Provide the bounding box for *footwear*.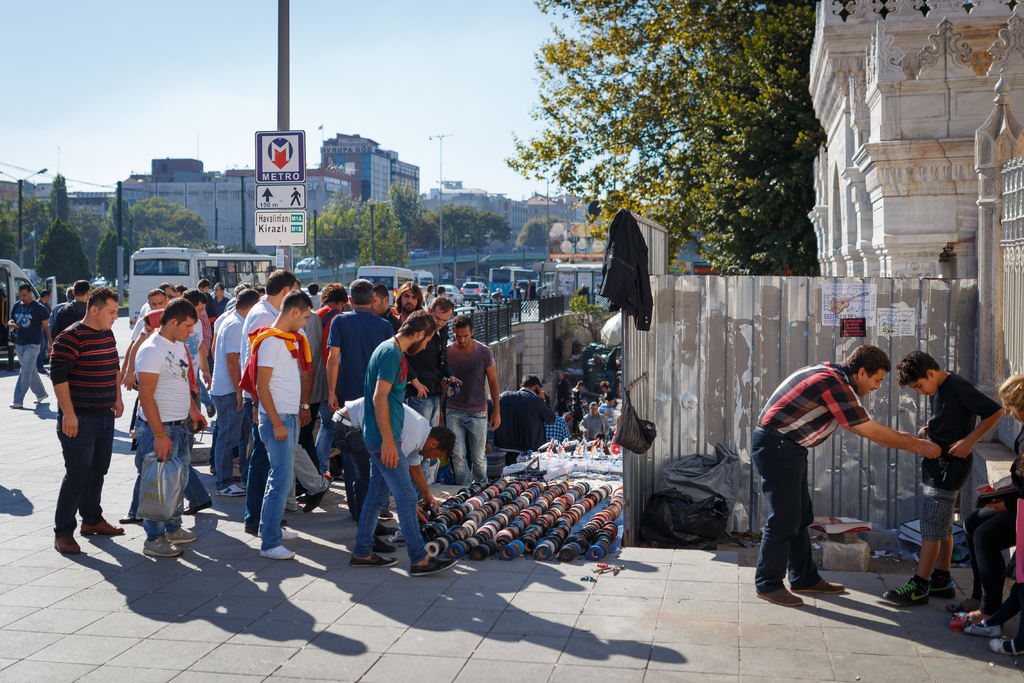
x1=262 y1=541 x2=301 y2=562.
